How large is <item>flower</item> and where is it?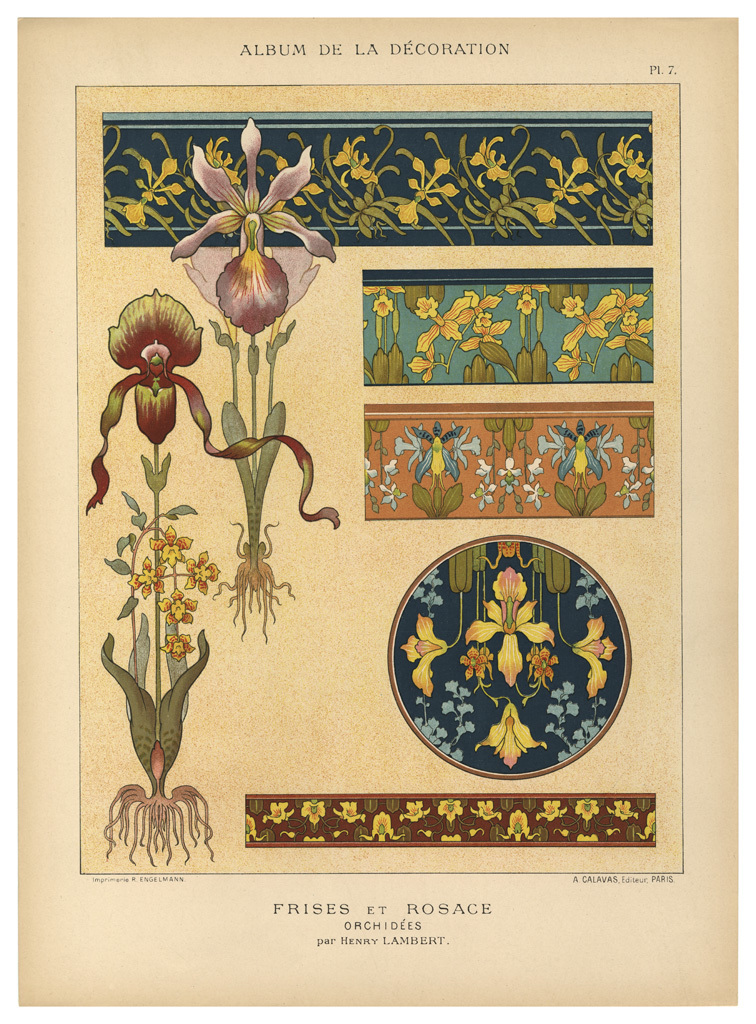
Bounding box: <box>152,630,191,667</box>.
